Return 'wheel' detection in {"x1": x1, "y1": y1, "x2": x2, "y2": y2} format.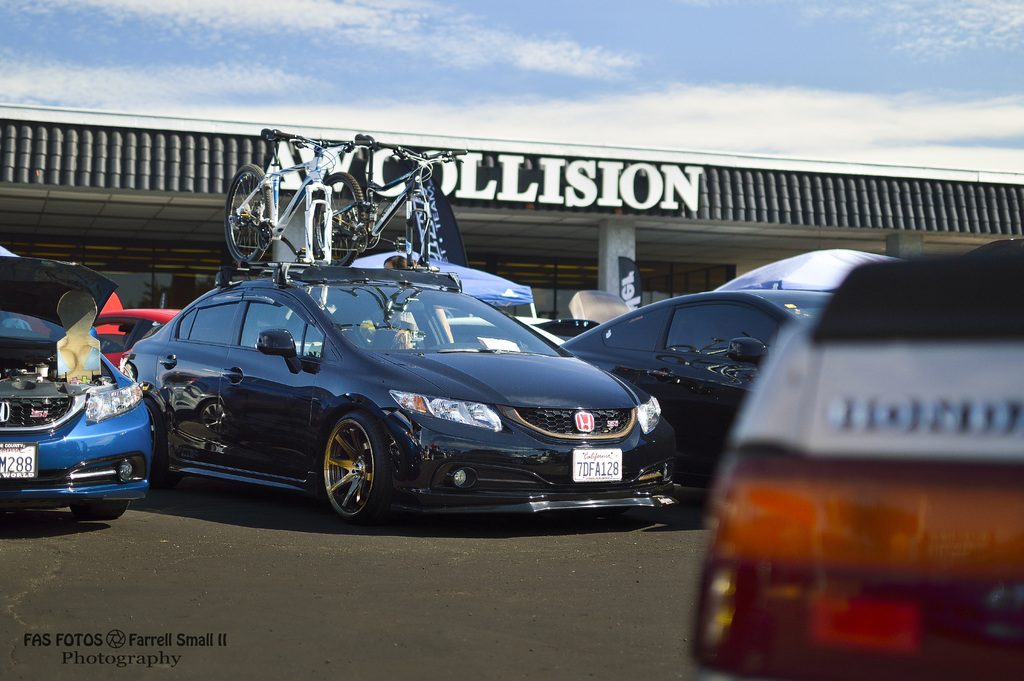
{"x1": 306, "y1": 416, "x2": 384, "y2": 520}.
